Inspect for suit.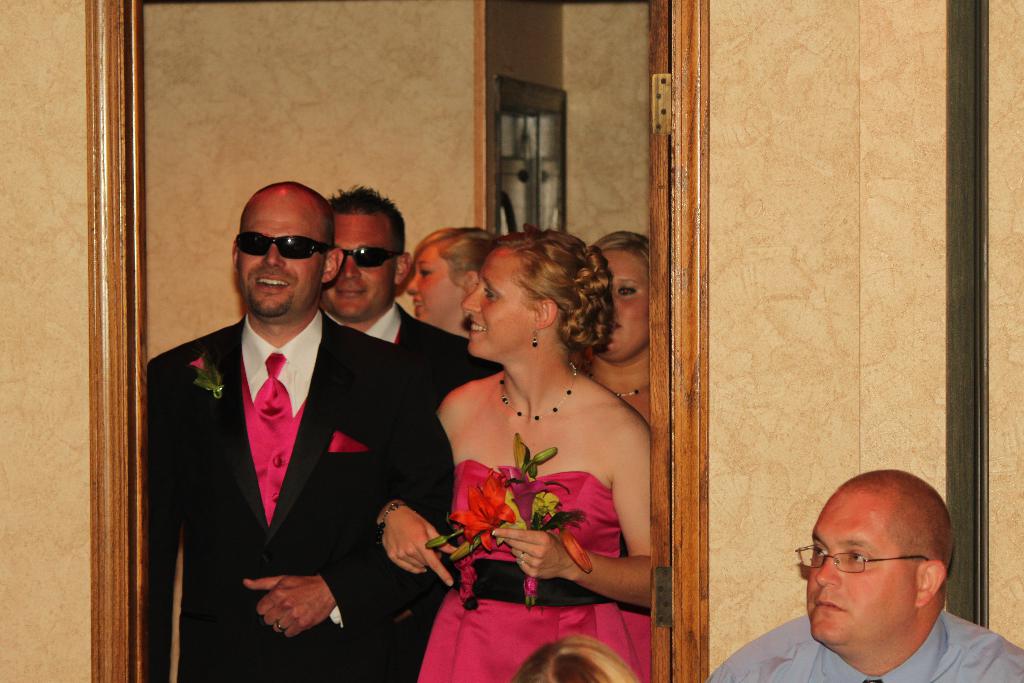
Inspection: 140/252/406/658.
